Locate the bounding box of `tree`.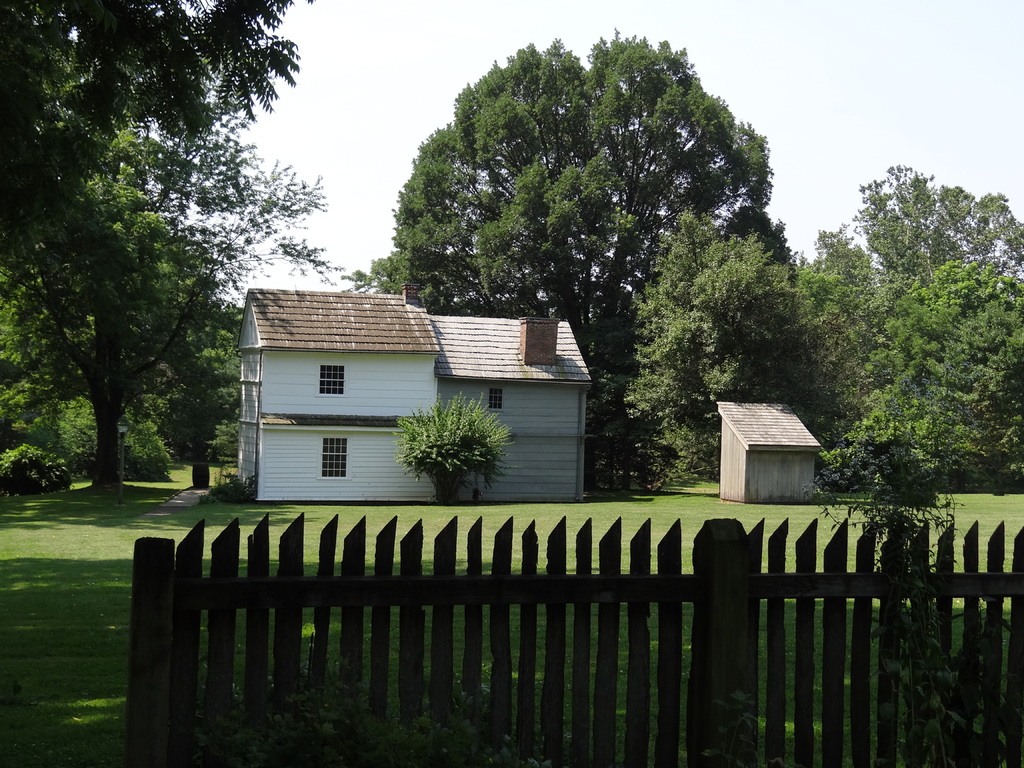
Bounding box: [x1=810, y1=435, x2=979, y2=569].
